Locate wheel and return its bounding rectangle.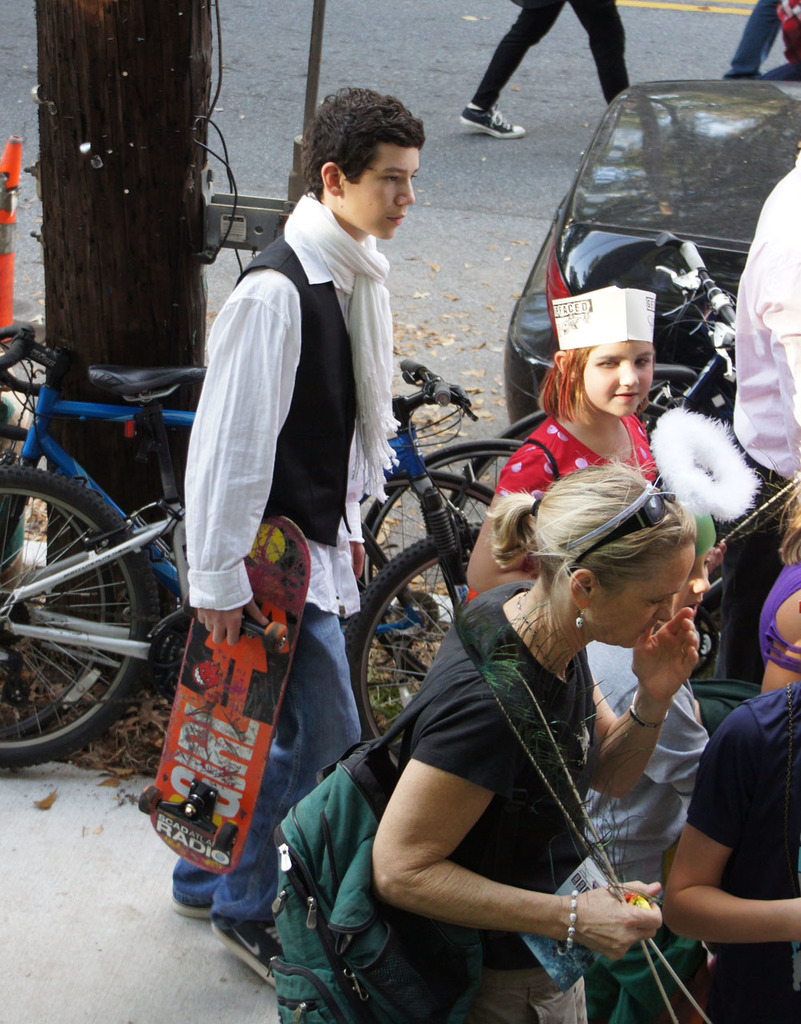
select_region(361, 441, 535, 681).
